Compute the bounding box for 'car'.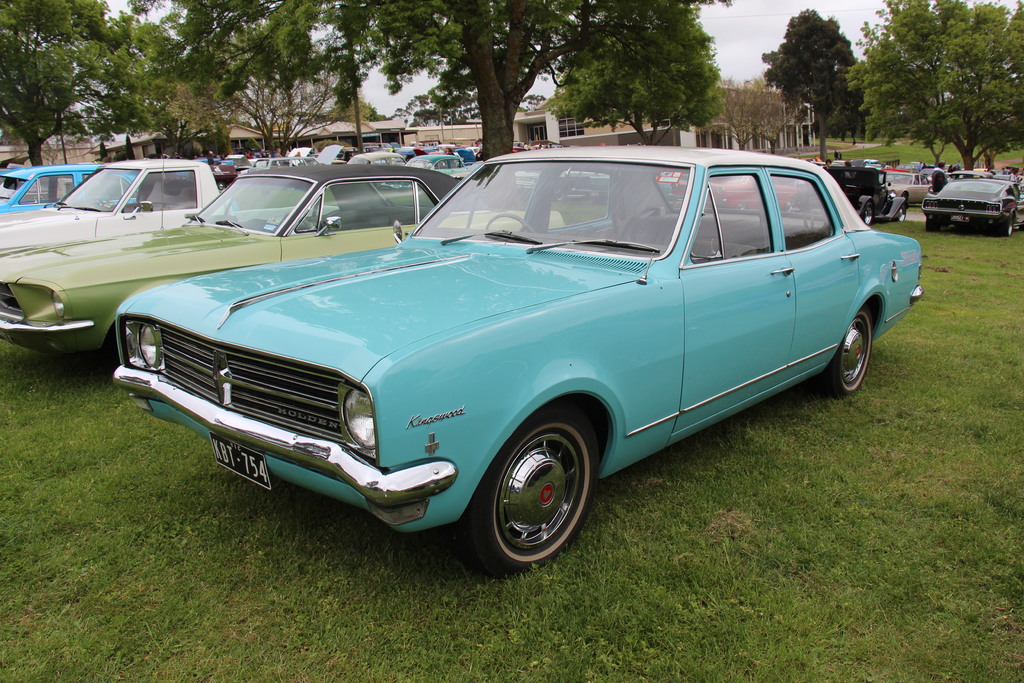
x1=0 y1=161 x2=243 y2=216.
